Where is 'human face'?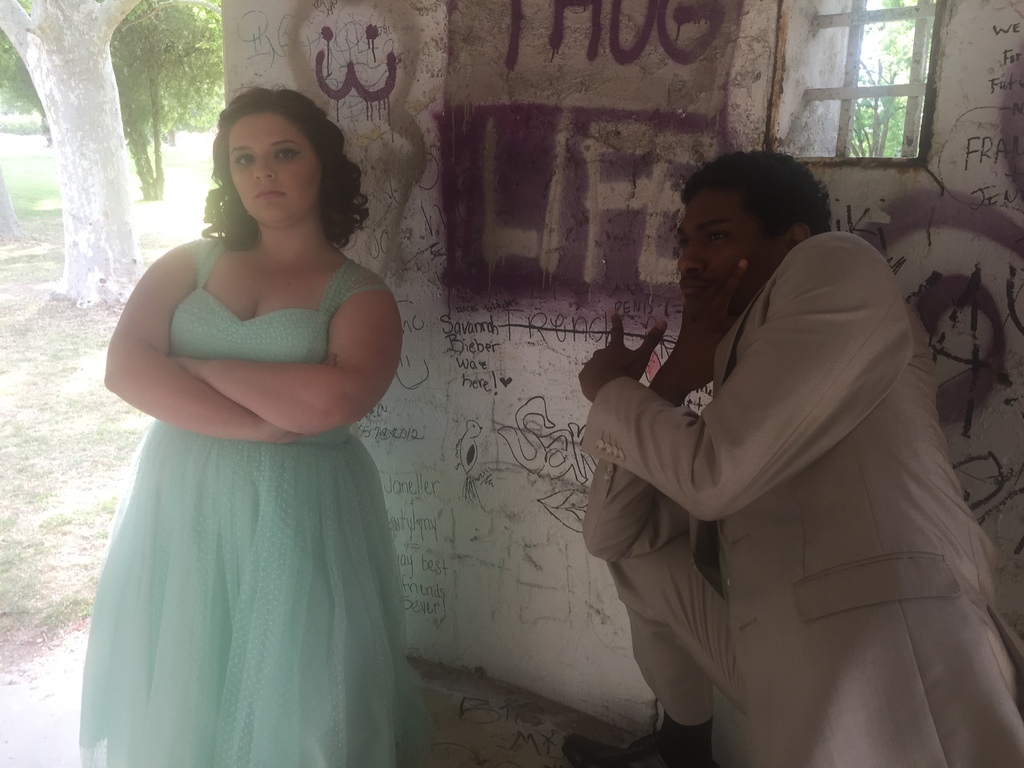
{"left": 678, "top": 195, "right": 783, "bottom": 312}.
